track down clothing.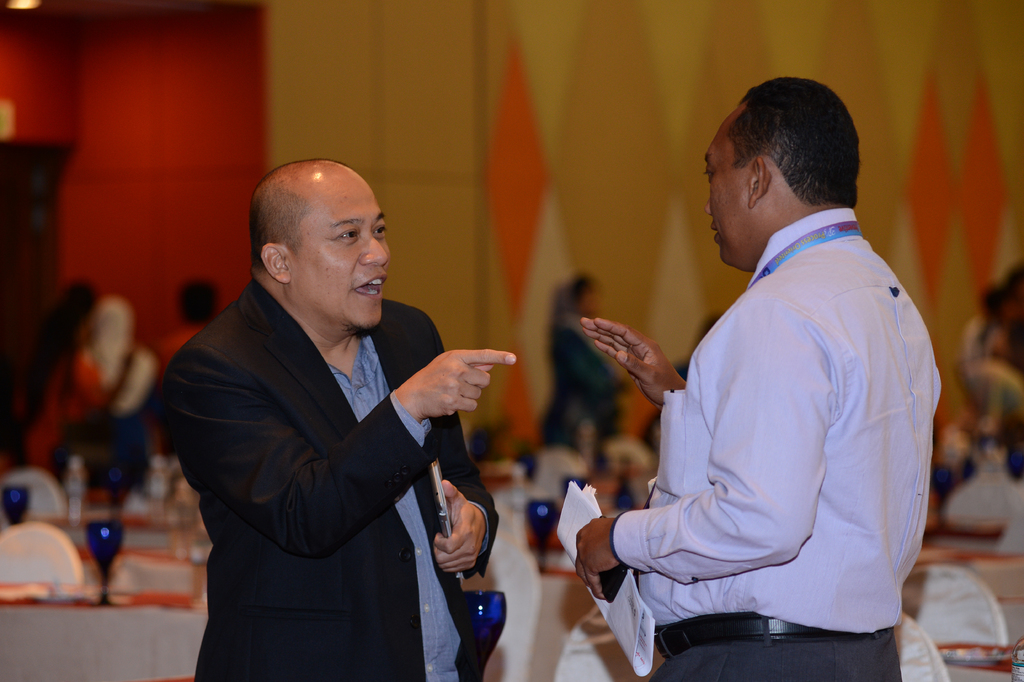
Tracked to pyautogui.locateOnScreen(540, 306, 619, 453).
